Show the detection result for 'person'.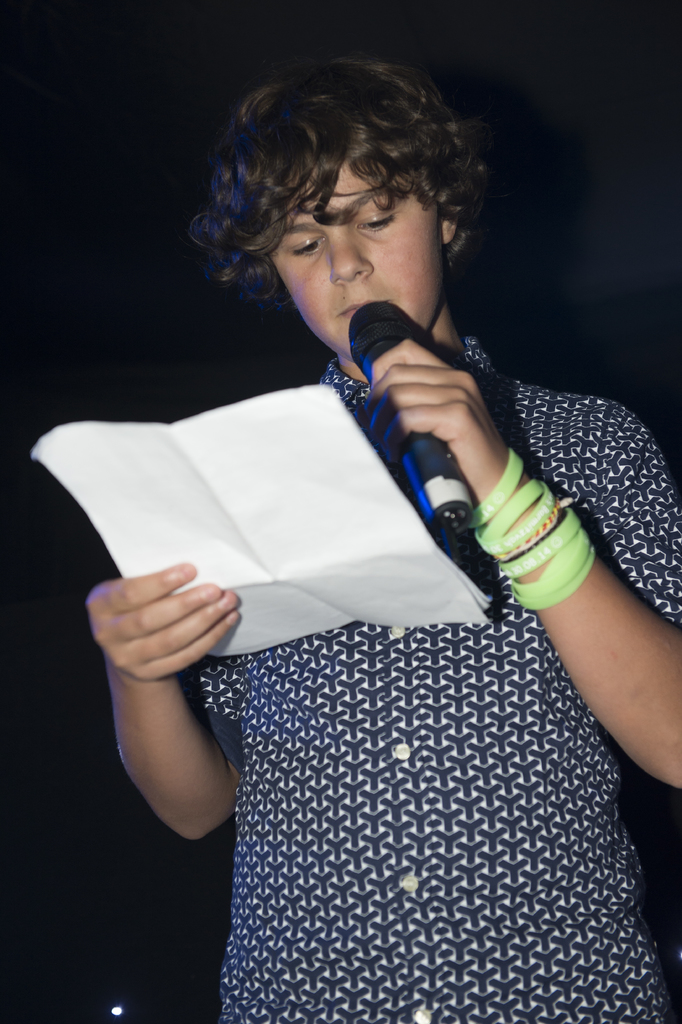
59,42,681,1023.
